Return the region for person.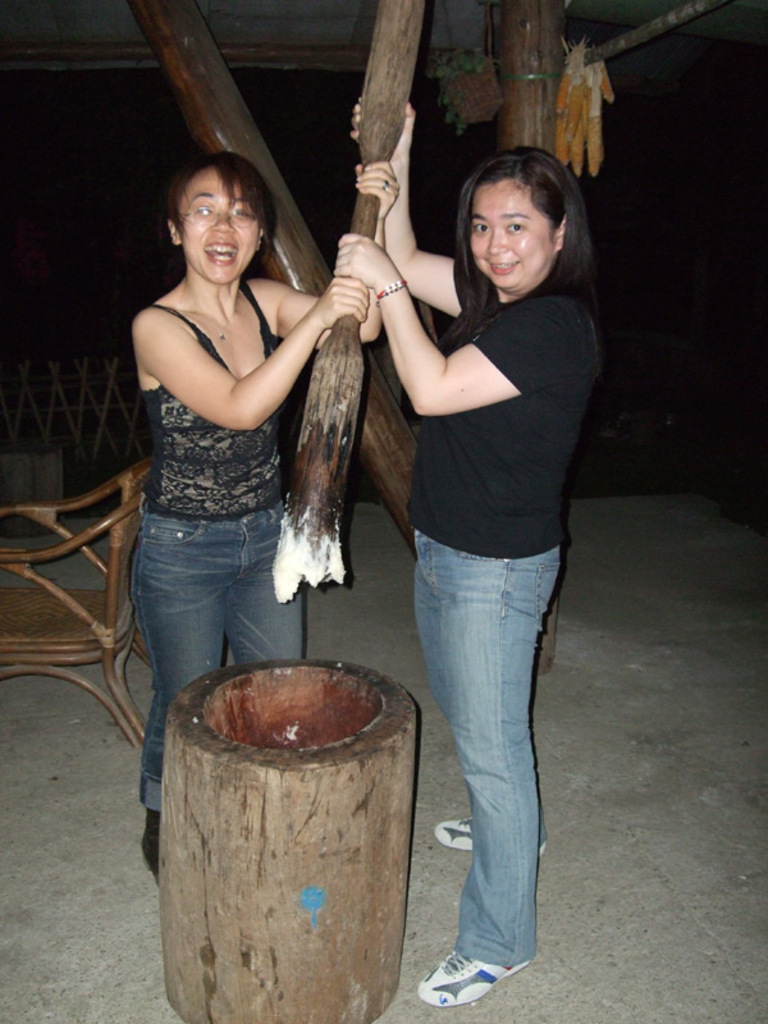
rect(129, 154, 320, 860).
